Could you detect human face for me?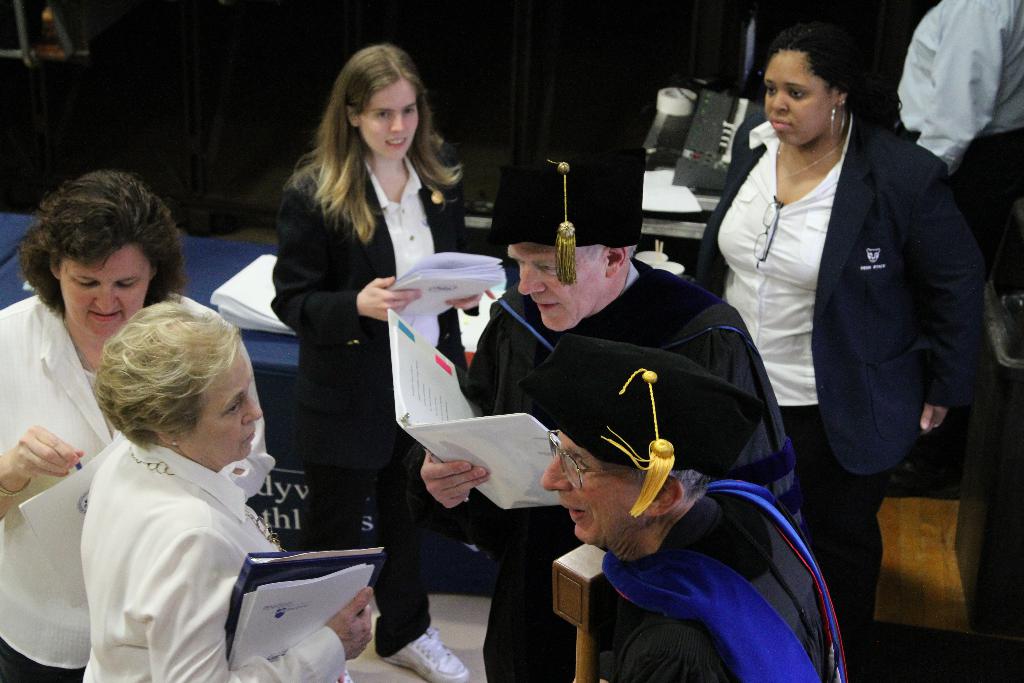
Detection result: 358 79 419 159.
